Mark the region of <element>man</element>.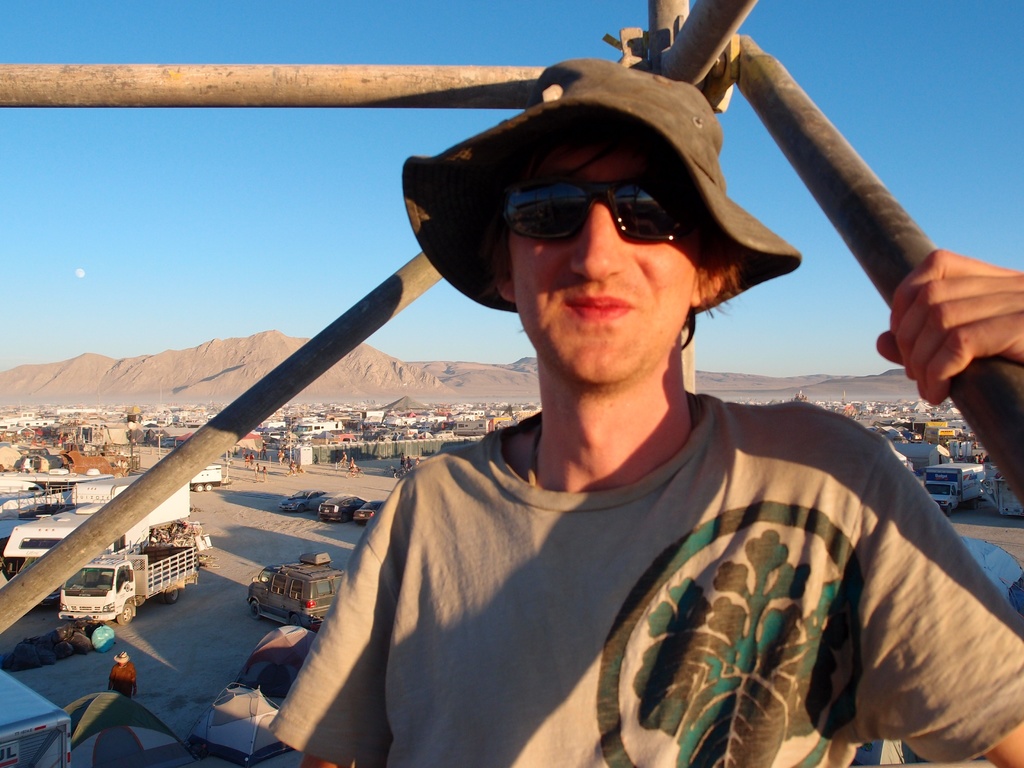
Region: 261 57 1023 767.
